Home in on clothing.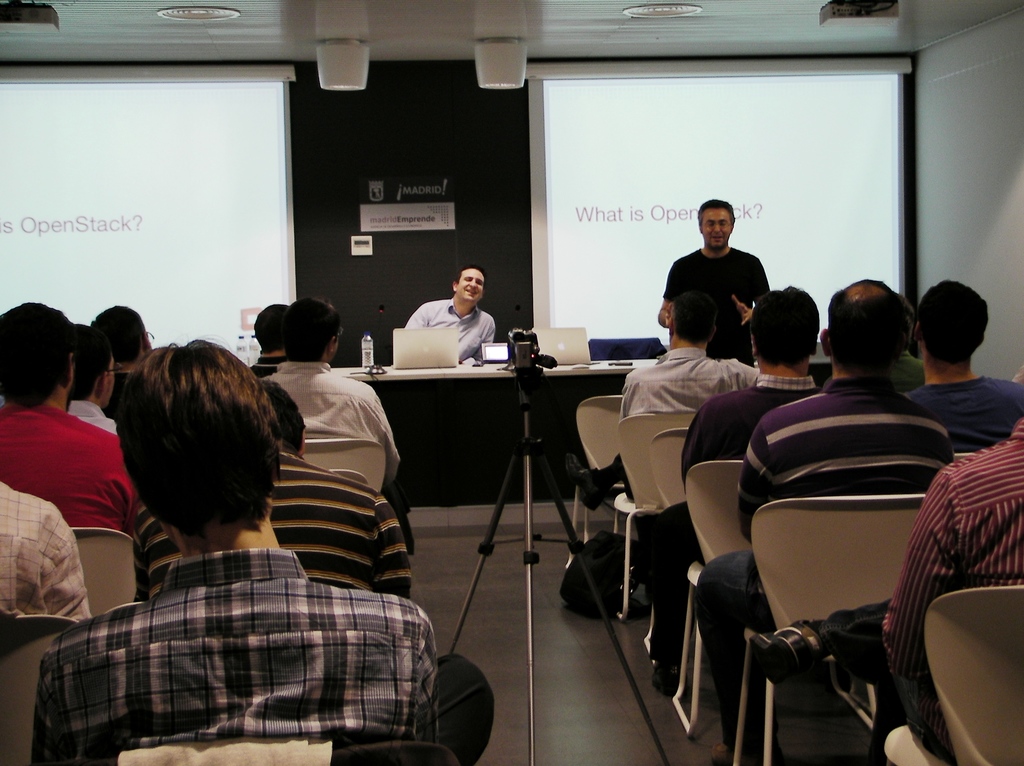
Homed in at box(900, 370, 1023, 462).
